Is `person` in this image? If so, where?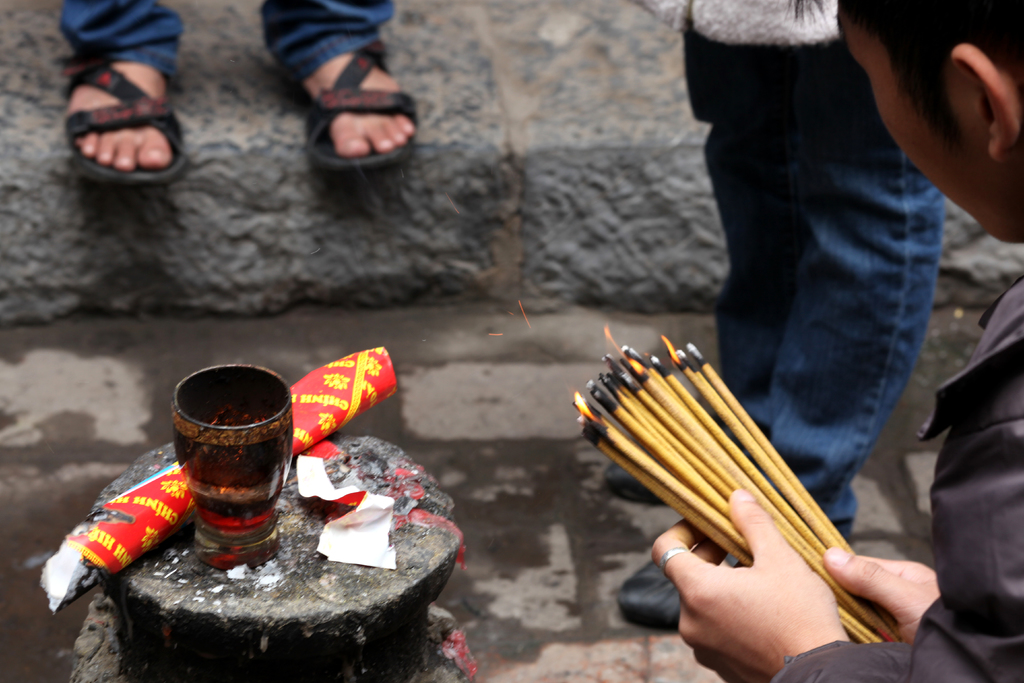
Yes, at <bbox>51, 0, 423, 193</bbox>.
